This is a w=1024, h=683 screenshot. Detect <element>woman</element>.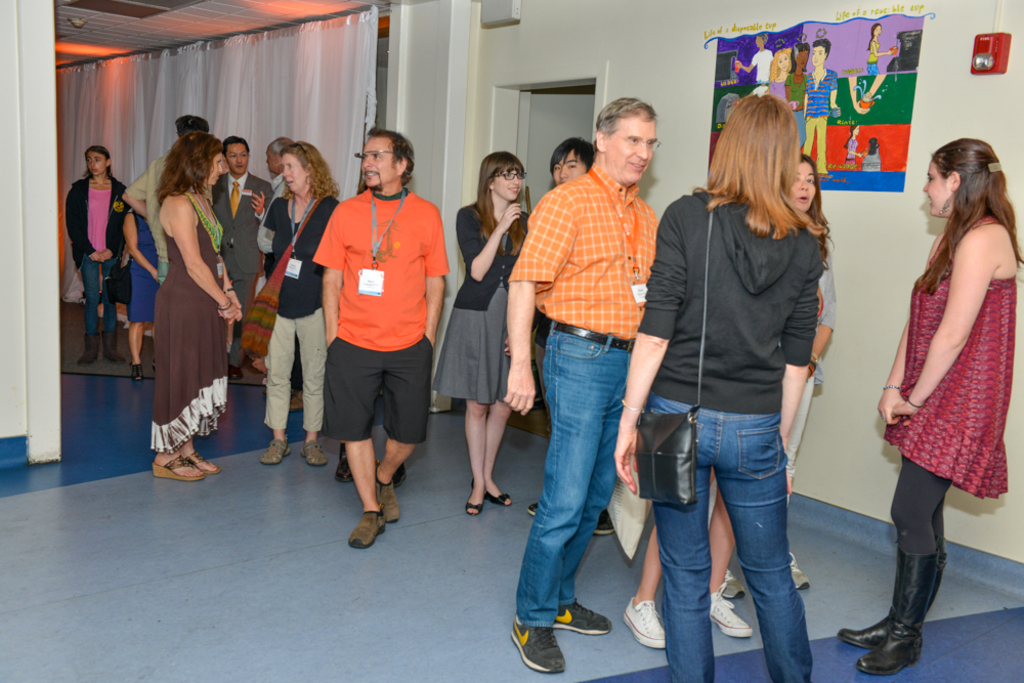
bbox=[611, 94, 824, 682].
